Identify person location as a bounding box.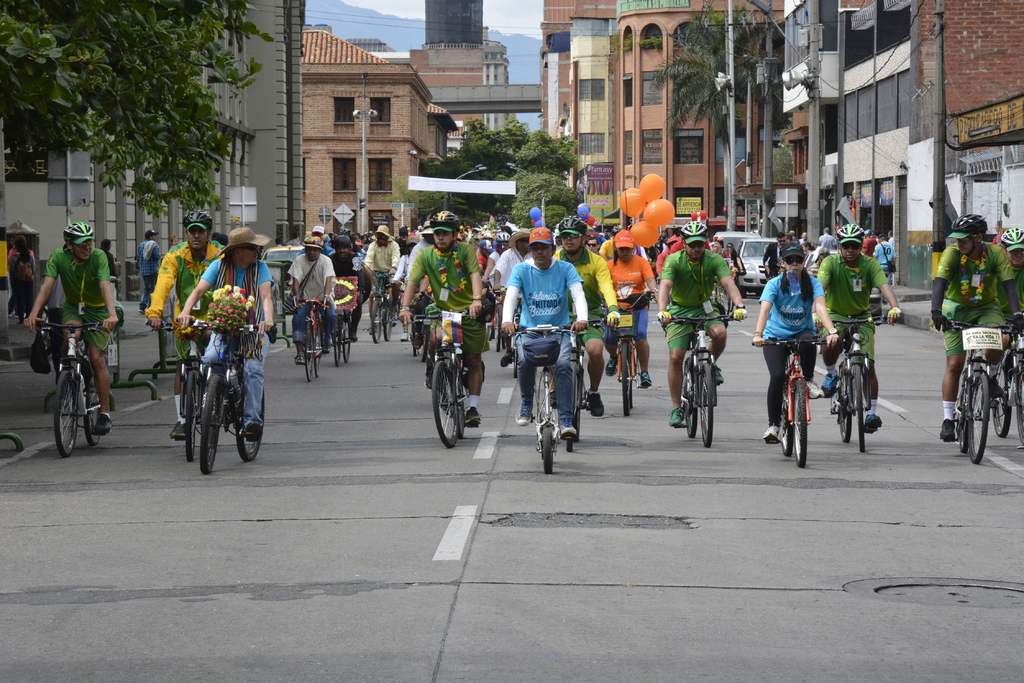
(x1=604, y1=229, x2=660, y2=386).
